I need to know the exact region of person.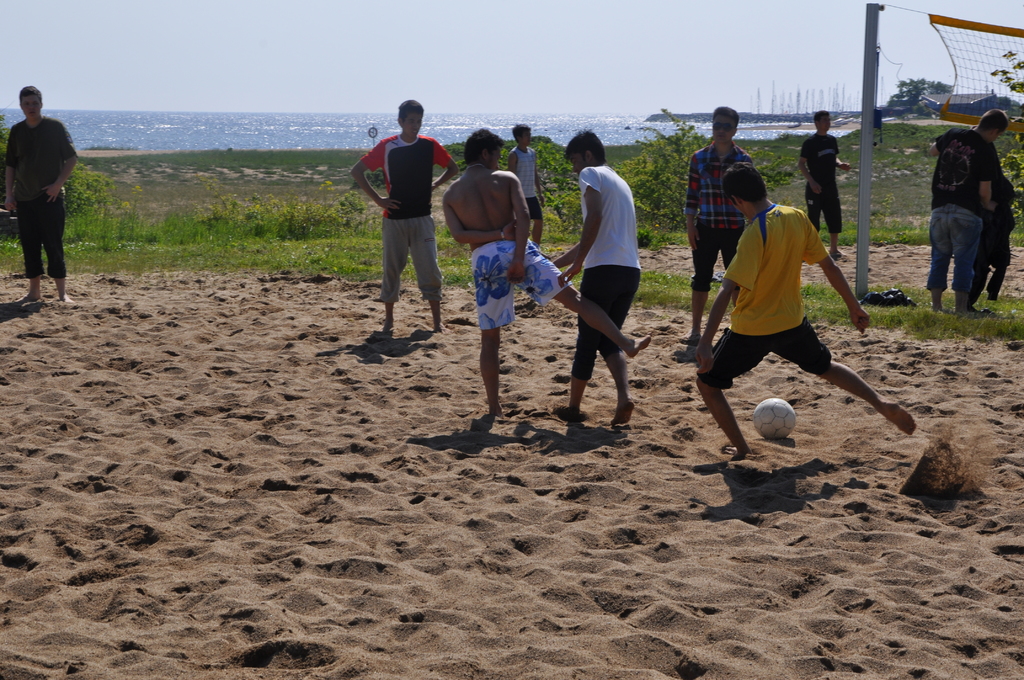
Region: [x1=508, y1=119, x2=552, y2=264].
